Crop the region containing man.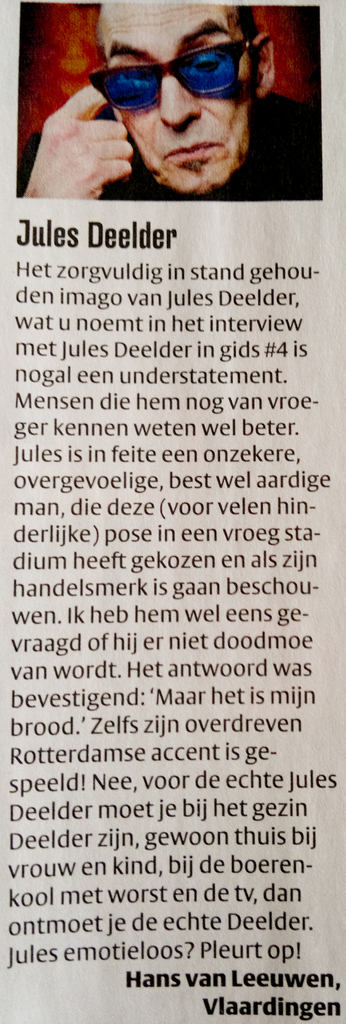
Crop region: detection(18, 0, 321, 198).
